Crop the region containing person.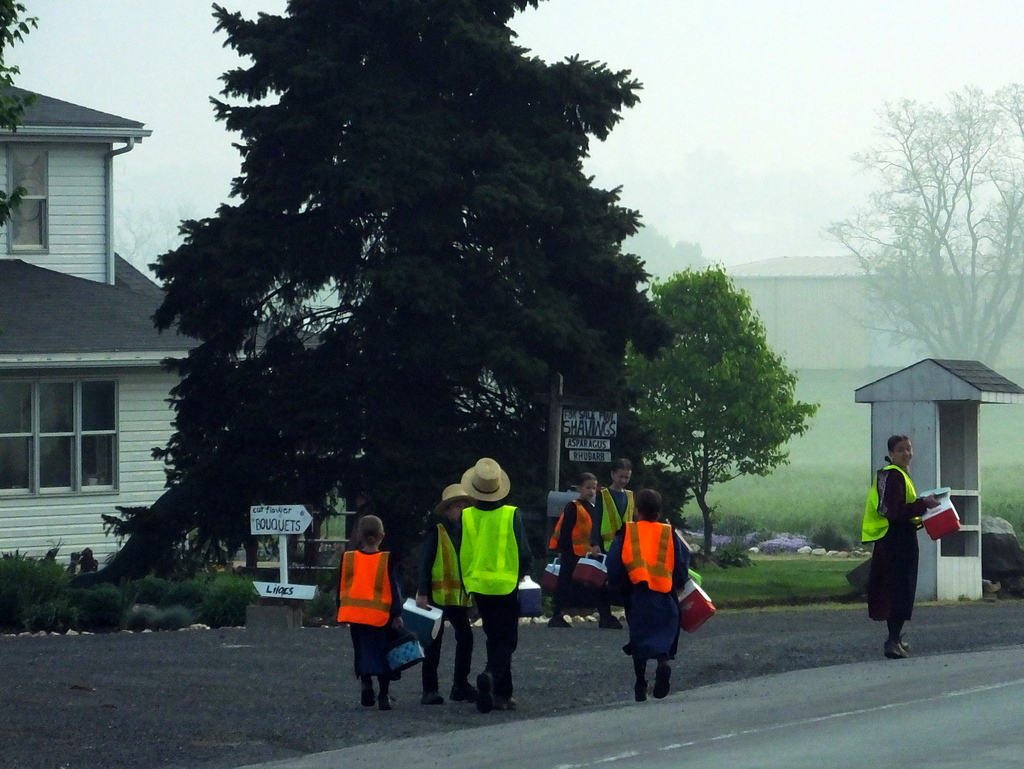
Crop region: box(419, 483, 481, 713).
